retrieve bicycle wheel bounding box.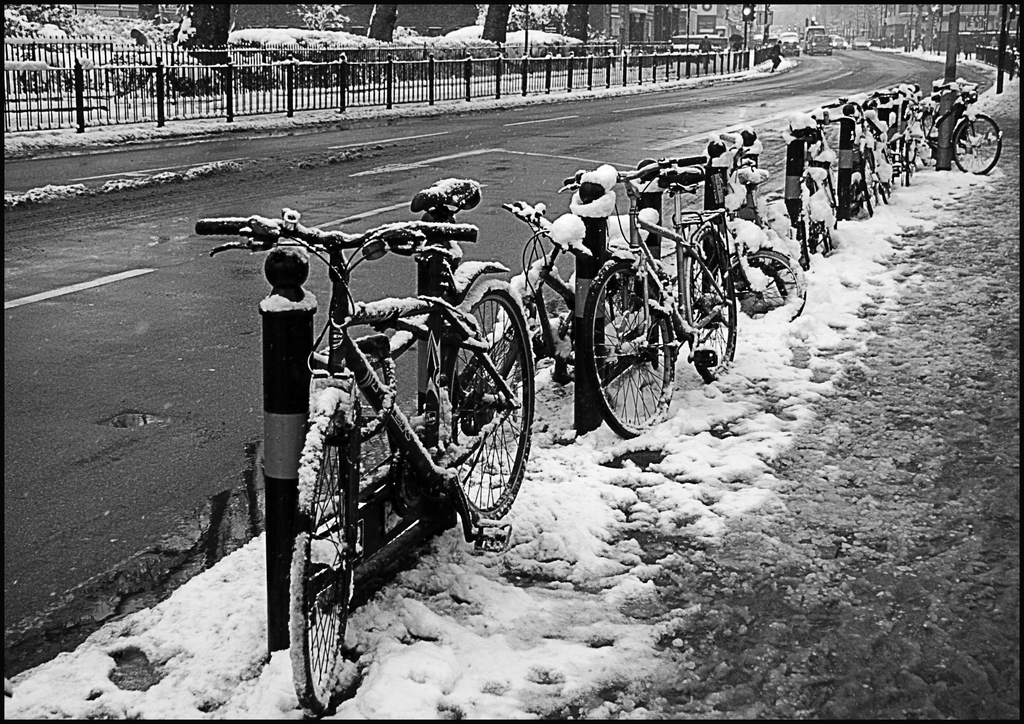
Bounding box: x1=589 y1=260 x2=679 y2=442.
